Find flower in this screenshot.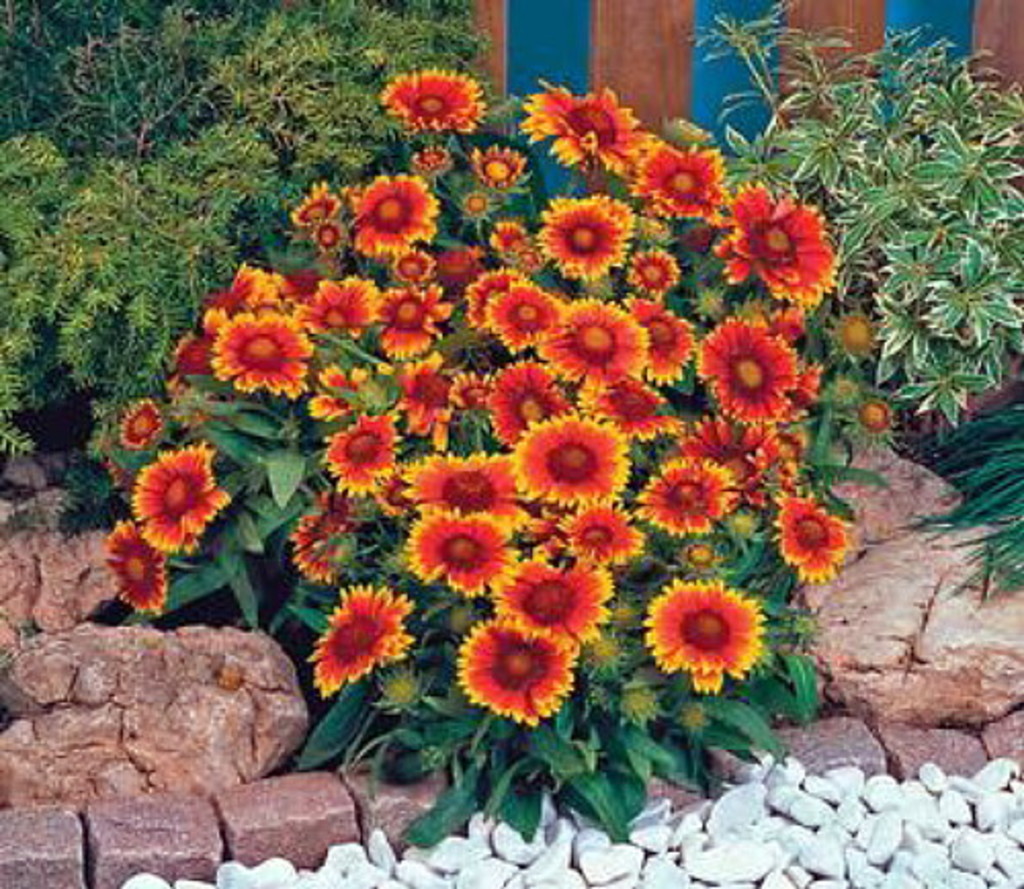
The bounding box for flower is Rect(96, 520, 174, 612).
